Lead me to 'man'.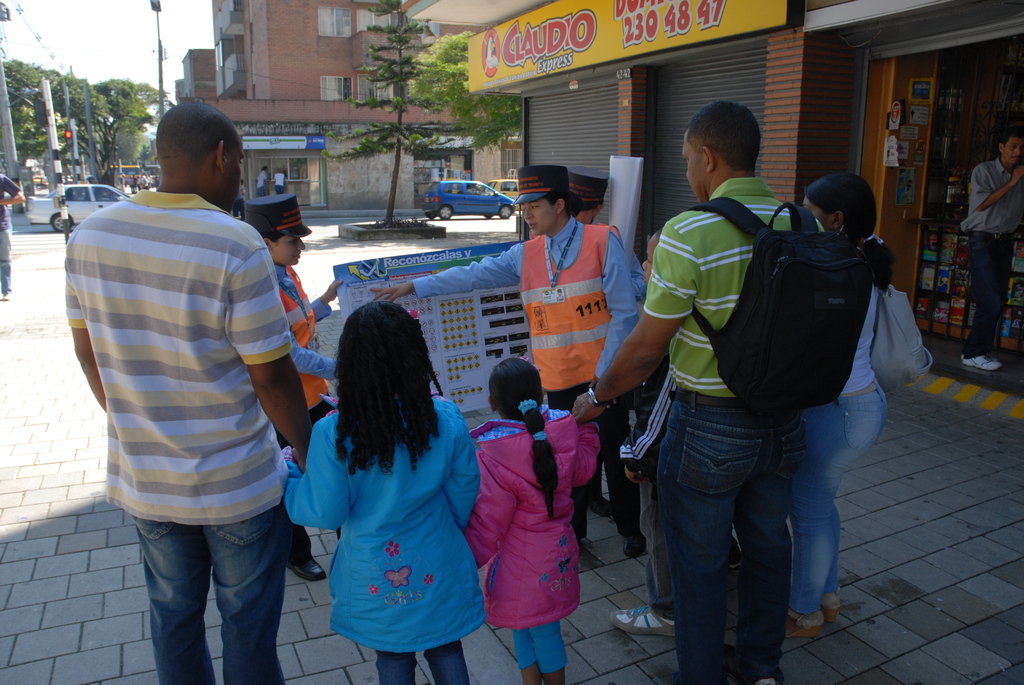
Lead to 258:162:273:193.
